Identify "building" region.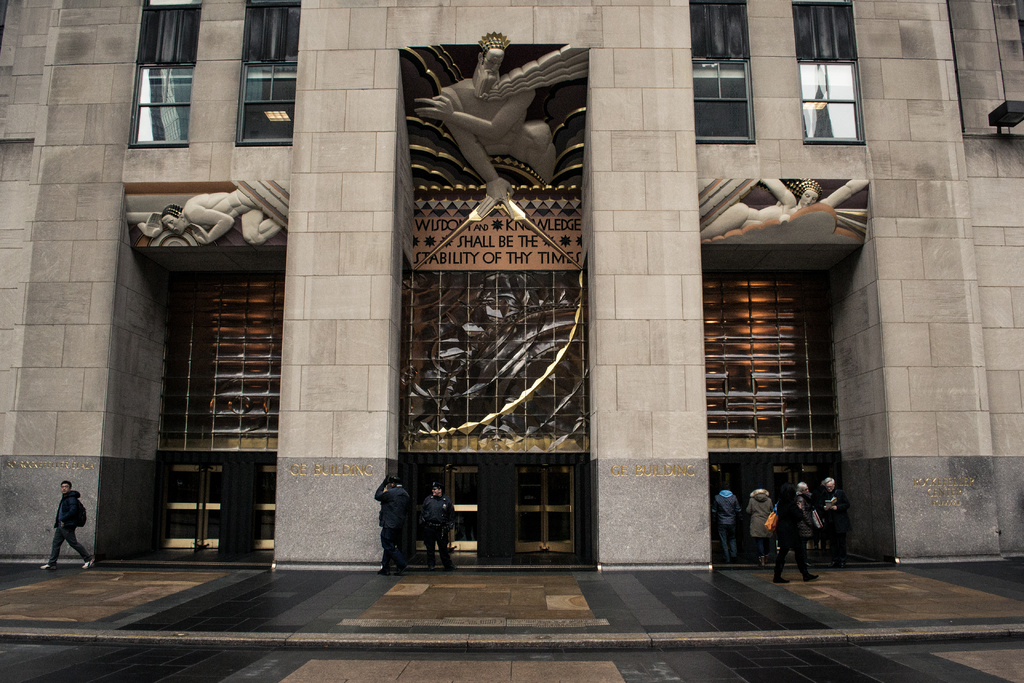
Region: pyautogui.locateOnScreen(0, 0, 1020, 574).
